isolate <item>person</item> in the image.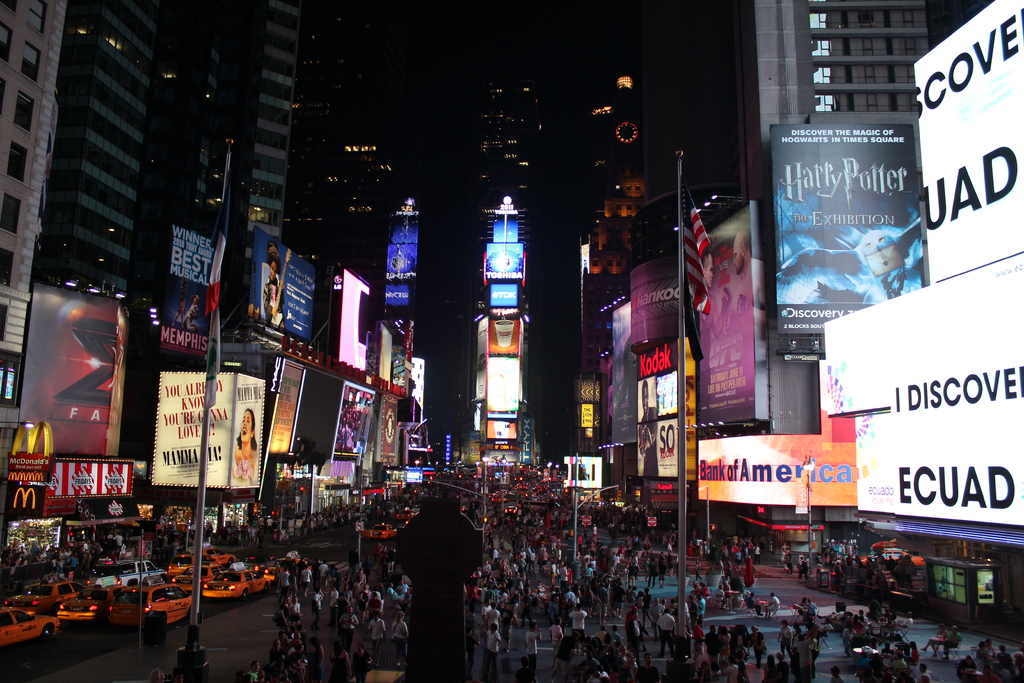
Isolated region: [x1=707, y1=628, x2=721, y2=662].
